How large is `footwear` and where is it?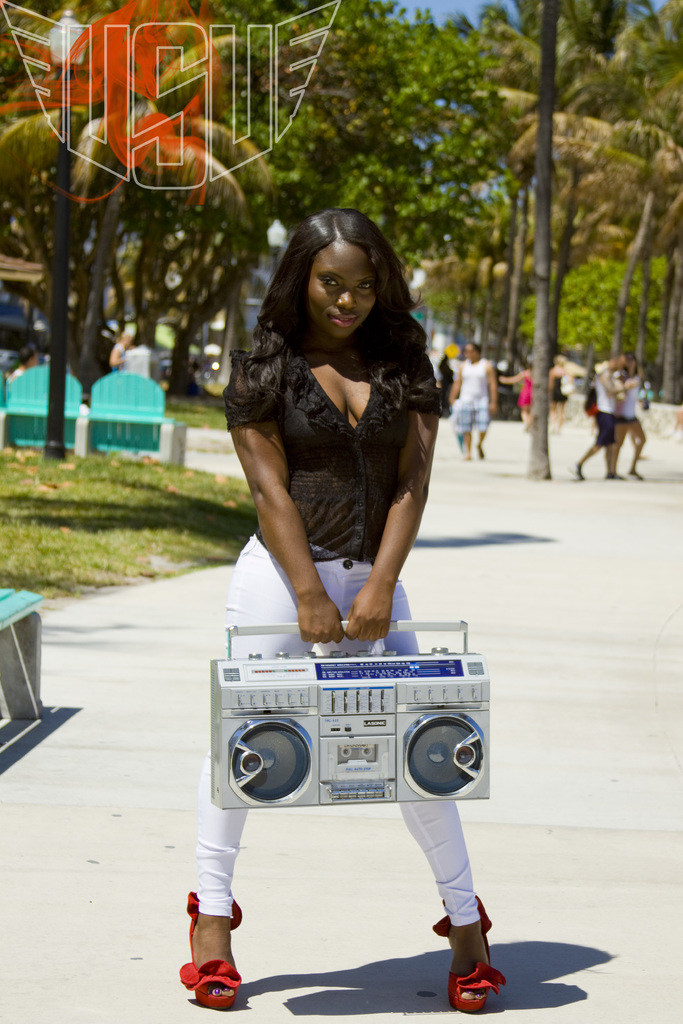
Bounding box: {"left": 604, "top": 470, "right": 623, "bottom": 479}.
